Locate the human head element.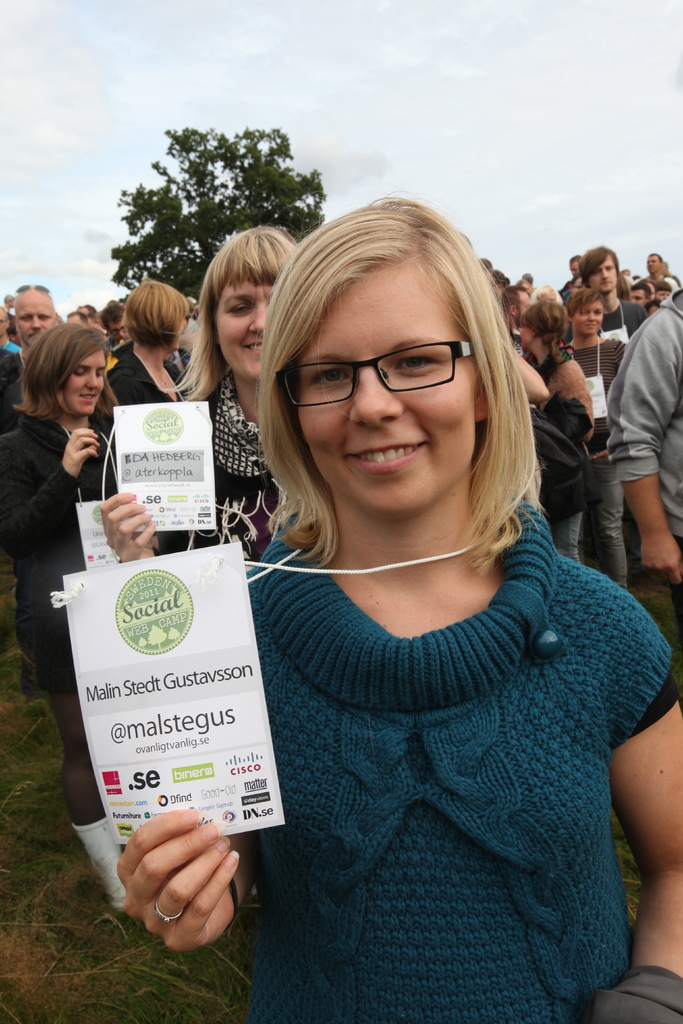
Element bbox: 281,200,493,520.
